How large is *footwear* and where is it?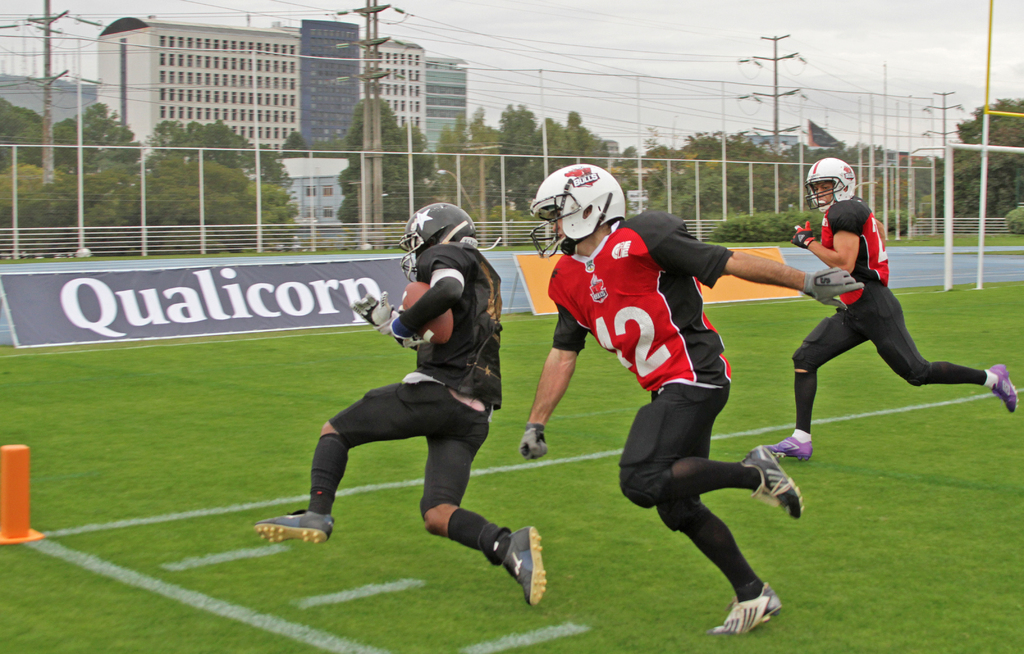
Bounding box: <region>257, 502, 330, 555</region>.
